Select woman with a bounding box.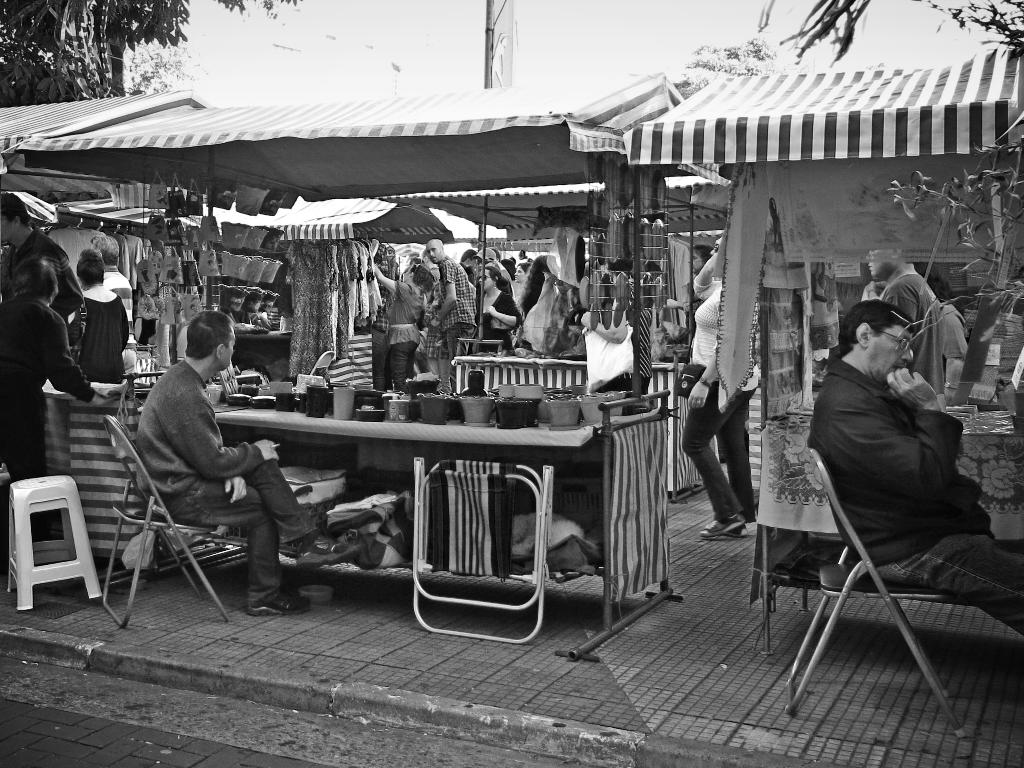
[left=77, top=250, right=127, bottom=388].
